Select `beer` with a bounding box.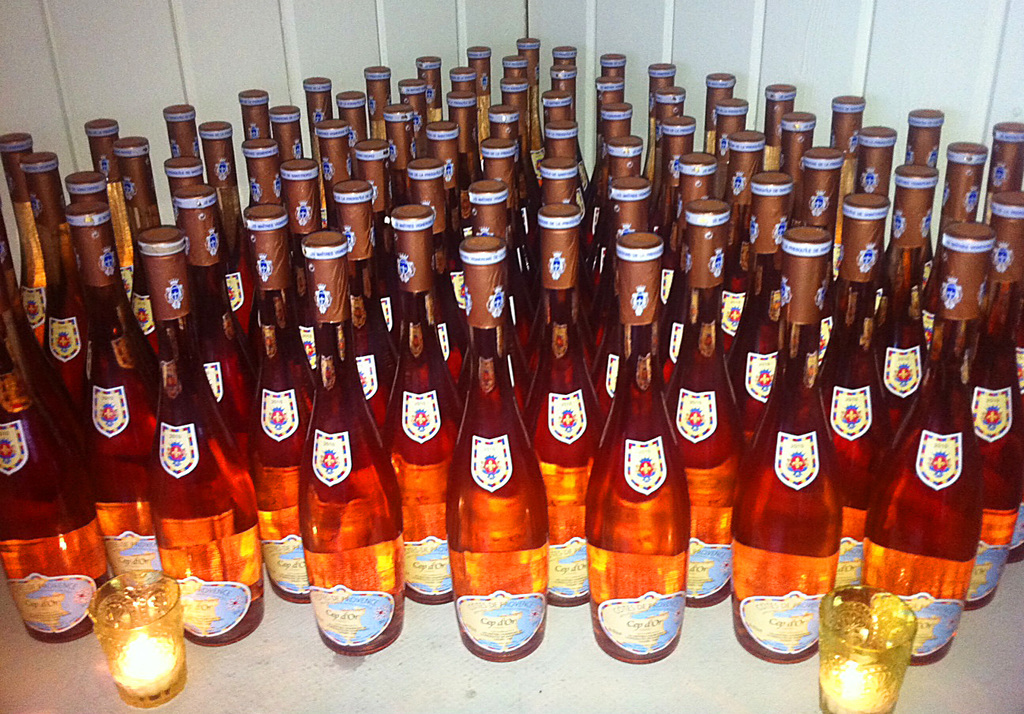
<box>269,151,318,247</box>.
